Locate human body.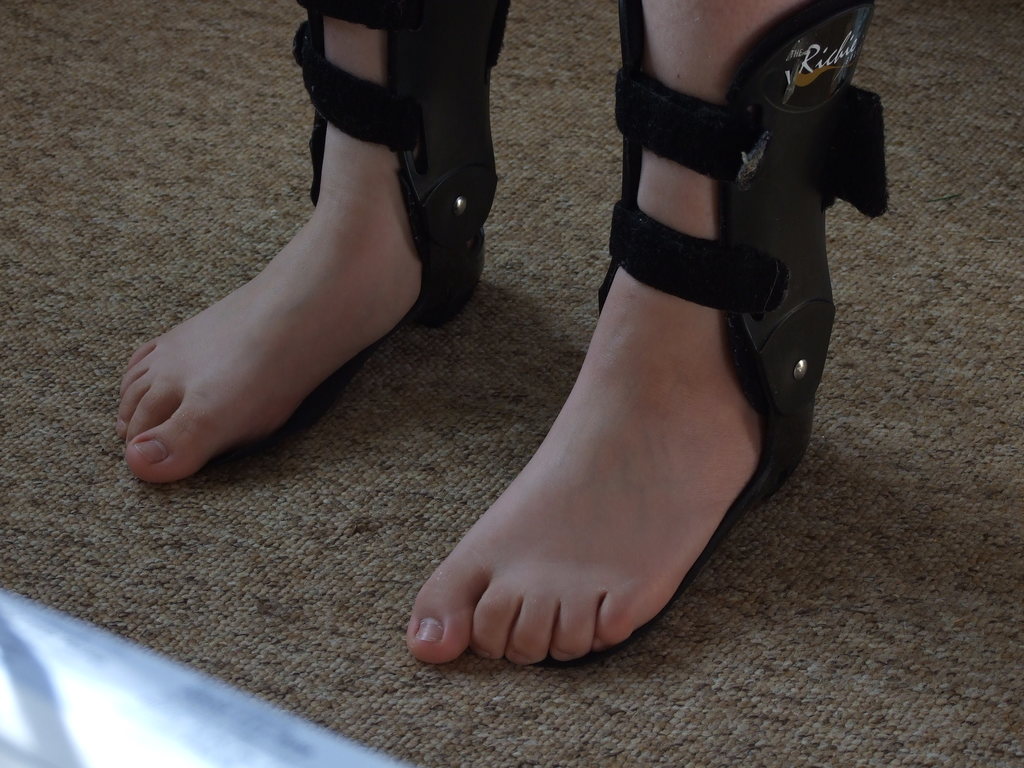
Bounding box: pyautogui.locateOnScreen(96, 0, 901, 676).
